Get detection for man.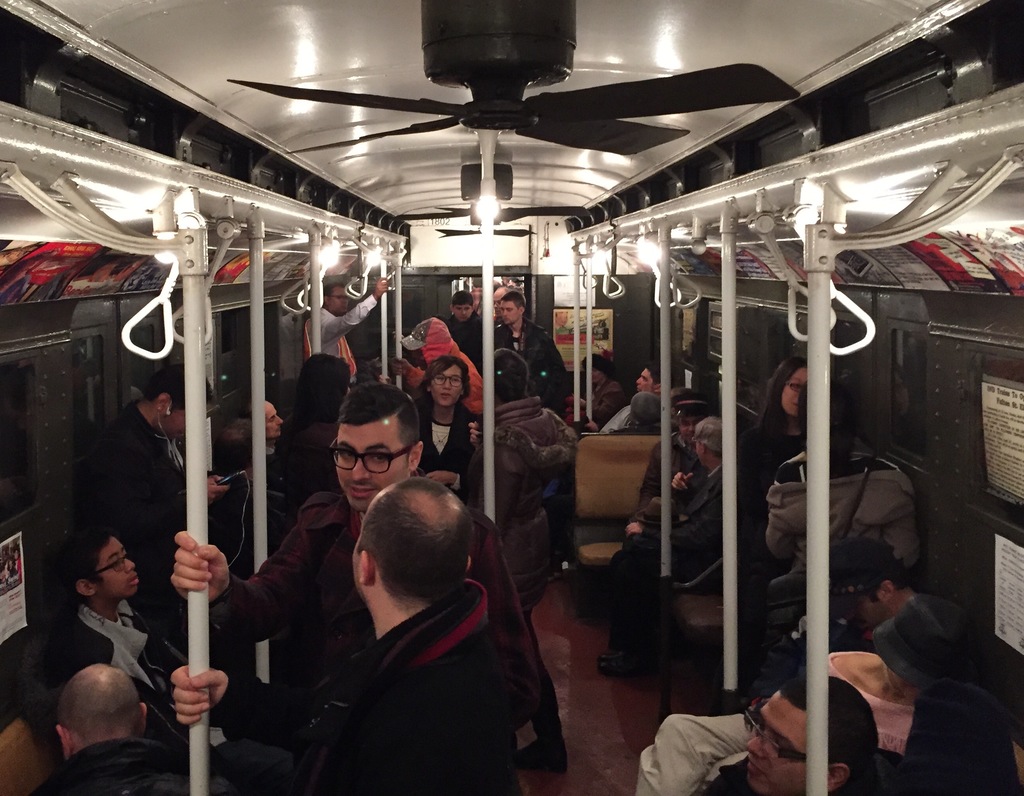
Detection: 700/671/914/795.
